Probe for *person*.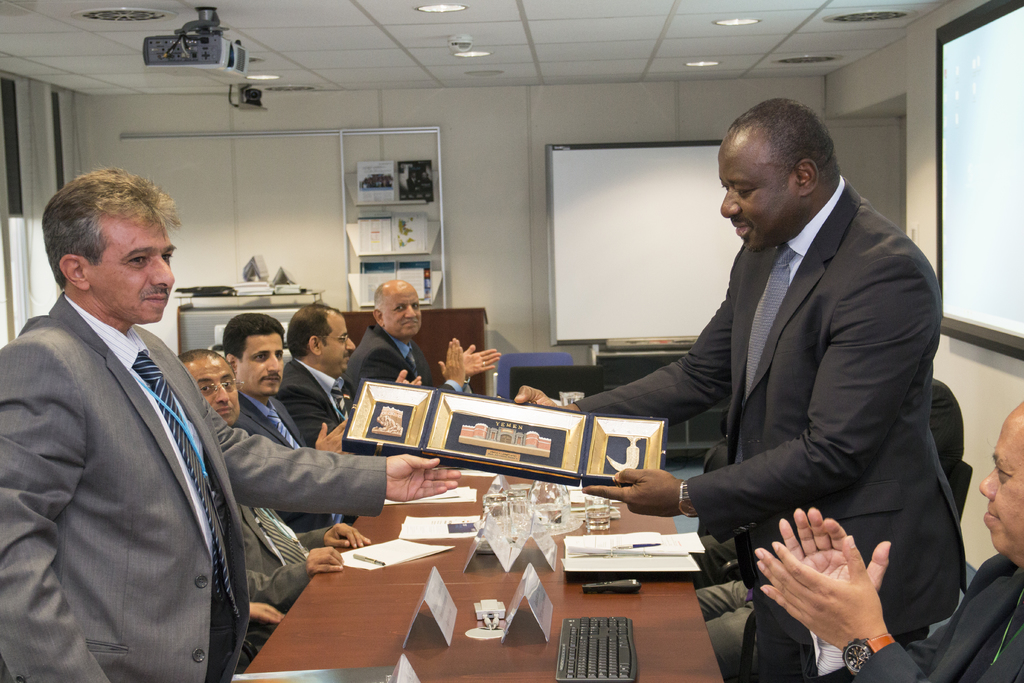
Probe result: l=355, t=274, r=506, b=429.
